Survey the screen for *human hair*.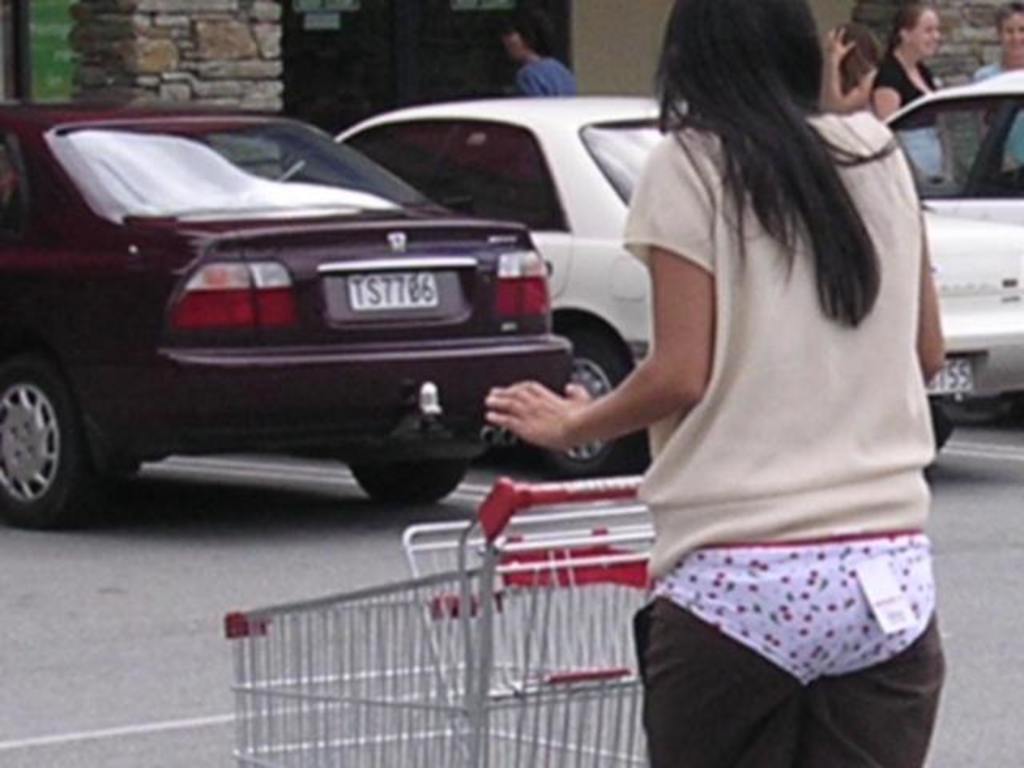
Survey found: select_region(1000, 0, 1022, 29).
